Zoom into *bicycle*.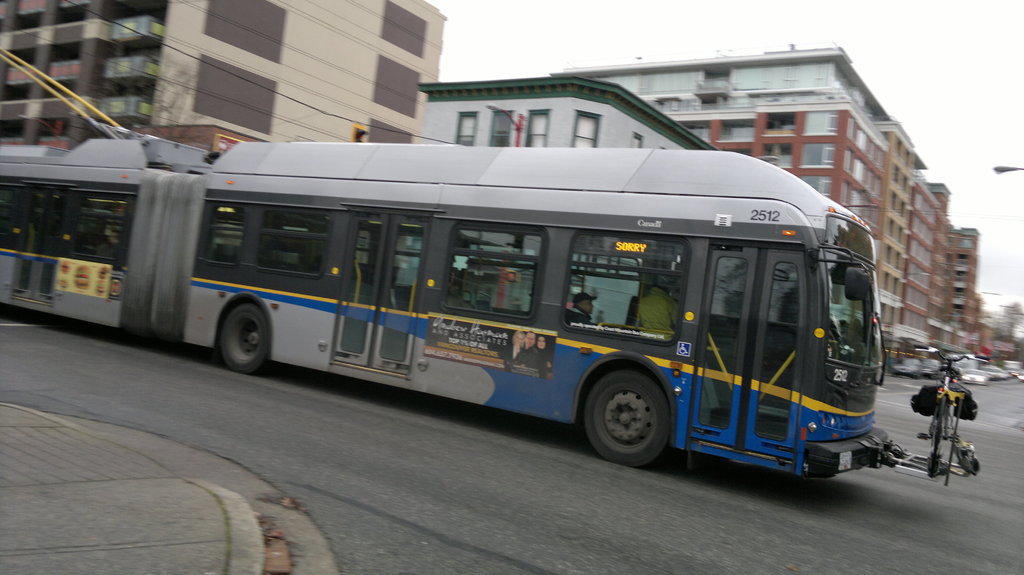
Zoom target: 915/342/993/489.
